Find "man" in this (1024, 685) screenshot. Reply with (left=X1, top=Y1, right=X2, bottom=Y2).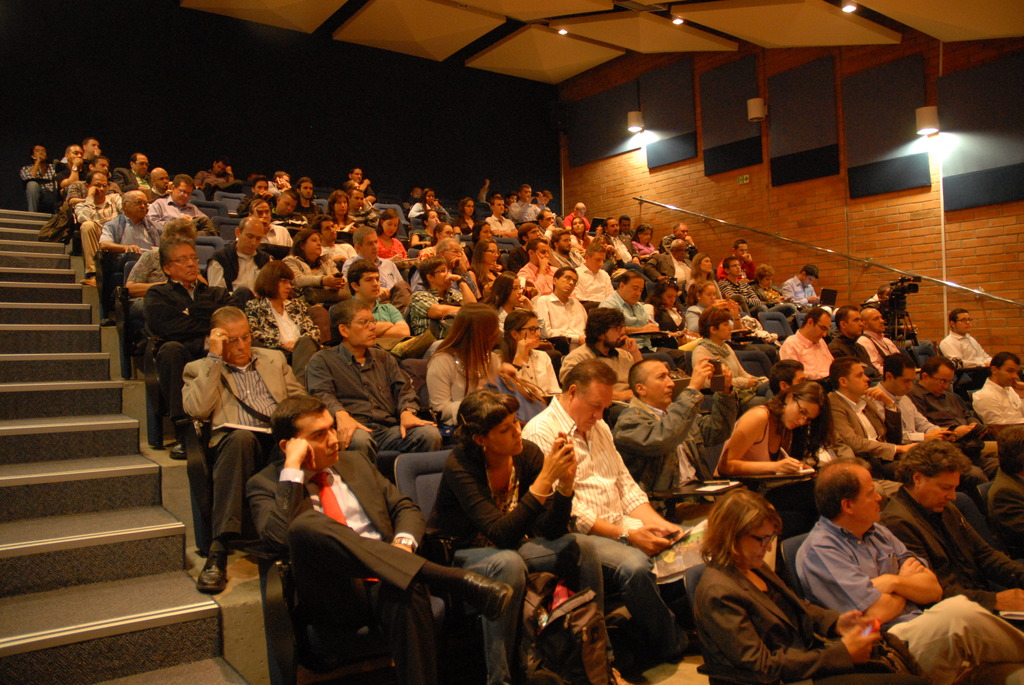
(left=123, top=150, right=150, bottom=185).
